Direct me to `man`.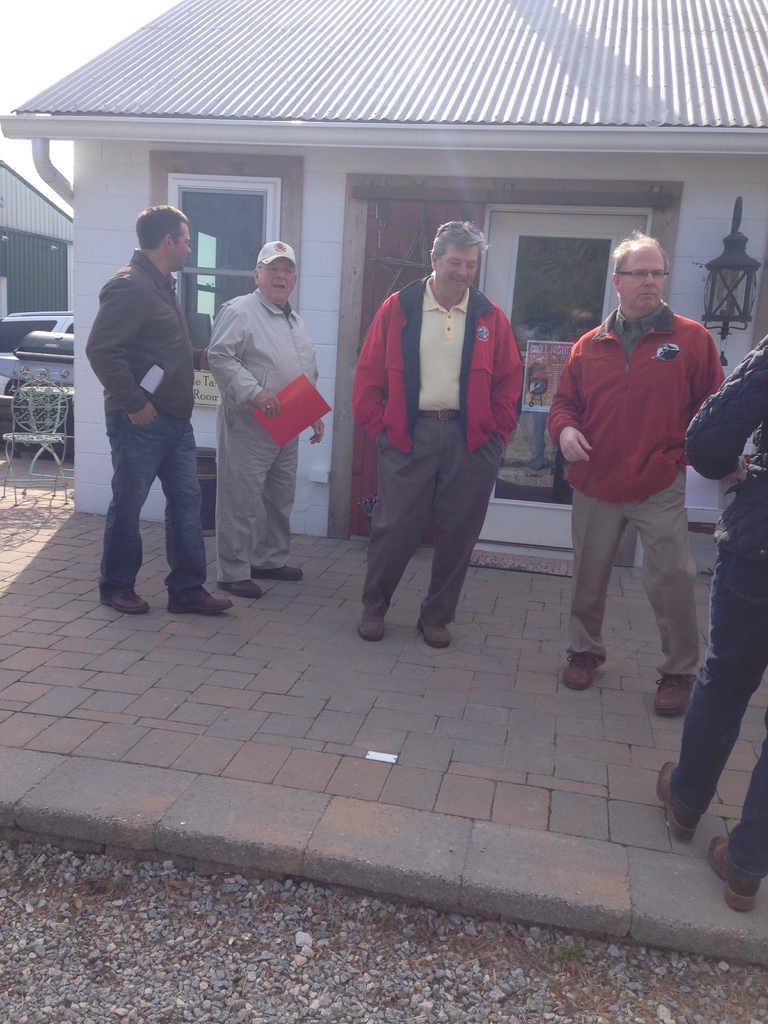
Direction: detection(79, 184, 223, 625).
